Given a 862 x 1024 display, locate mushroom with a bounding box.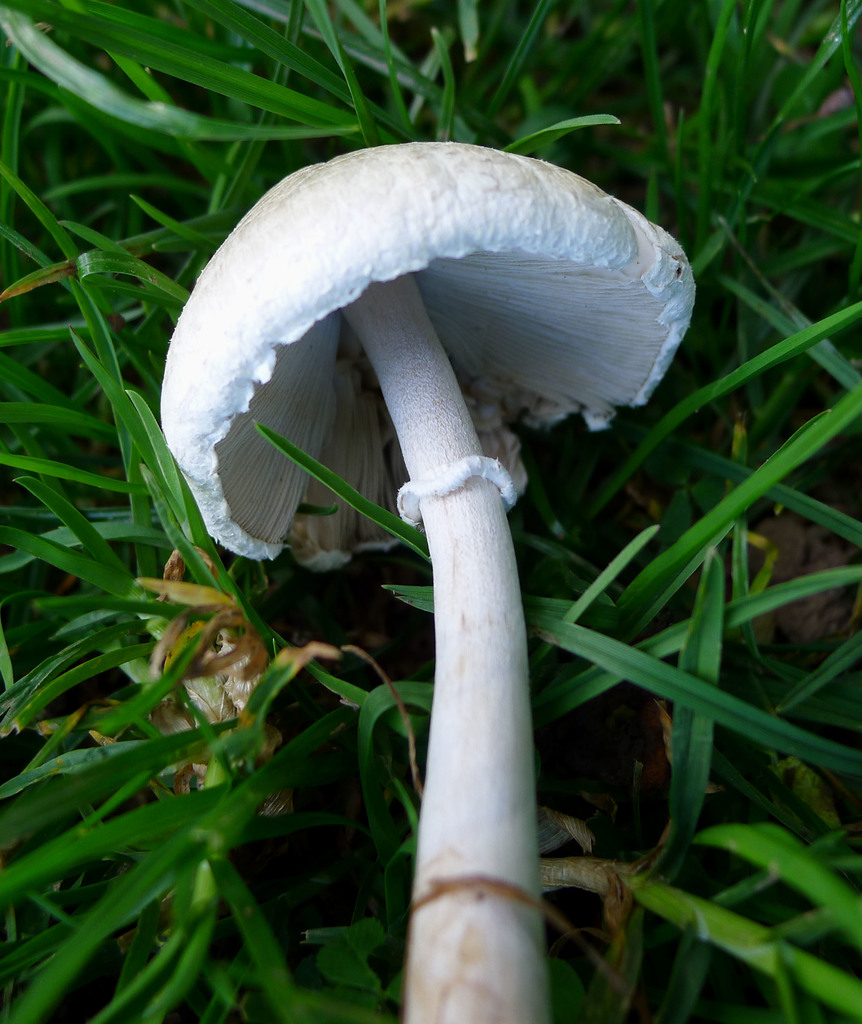
Located: {"x1": 135, "y1": 108, "x2": 702, "y2": 979}.
